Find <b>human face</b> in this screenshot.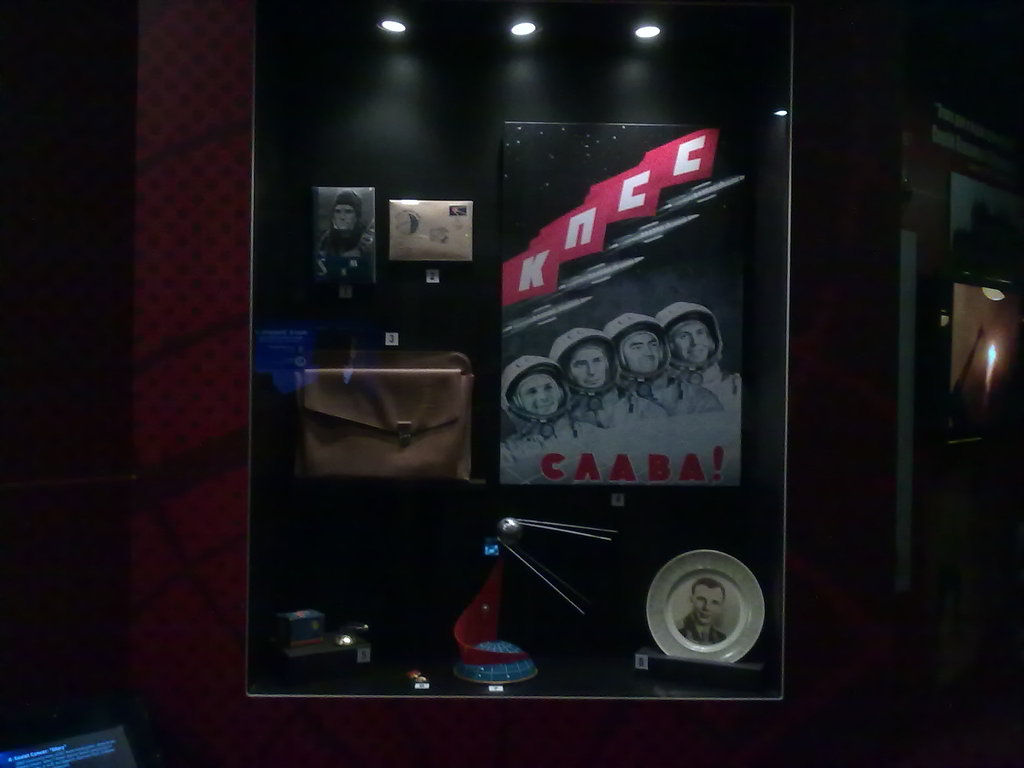
The bounding box for <b>human face</b> is x1=566, y1=344, x2=609, y2=388.
